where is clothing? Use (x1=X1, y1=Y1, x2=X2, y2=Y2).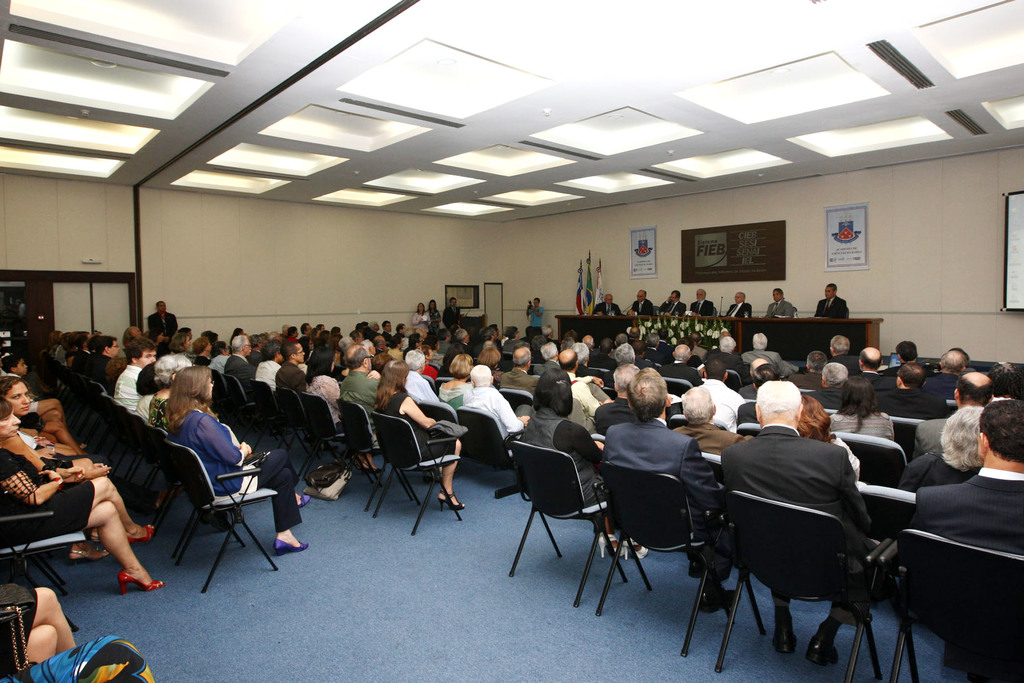
(x1=792, y1=366, x2=823, y2=384).
